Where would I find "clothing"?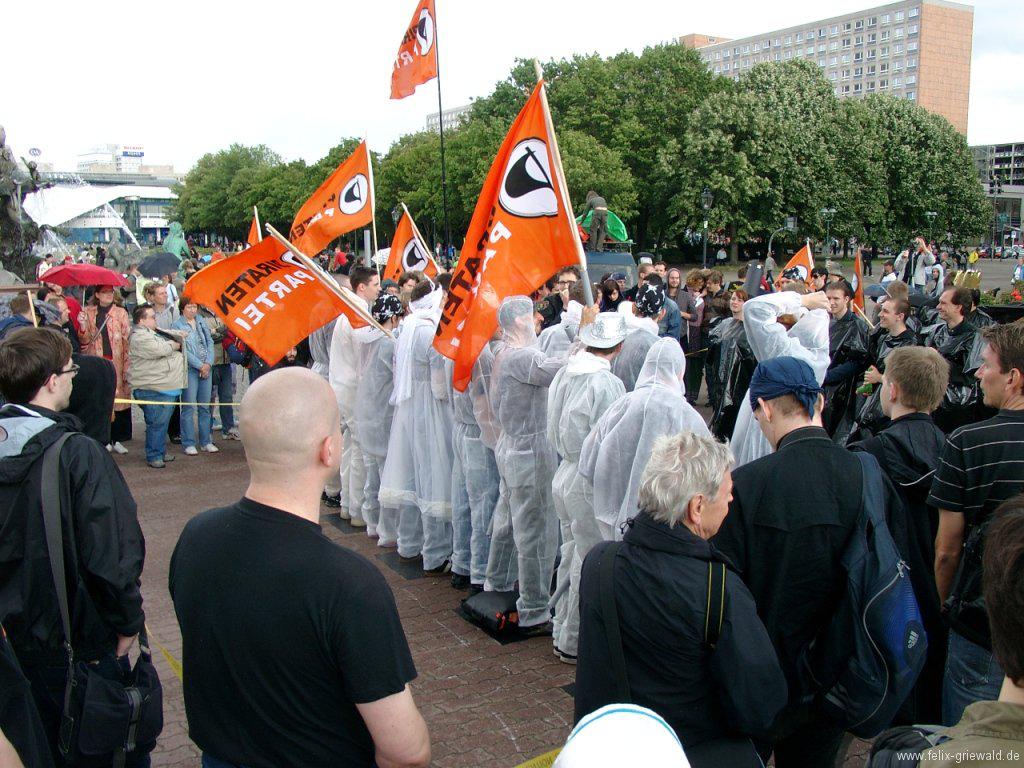
At x1=0, y1=399, x2=164, y2=767.
